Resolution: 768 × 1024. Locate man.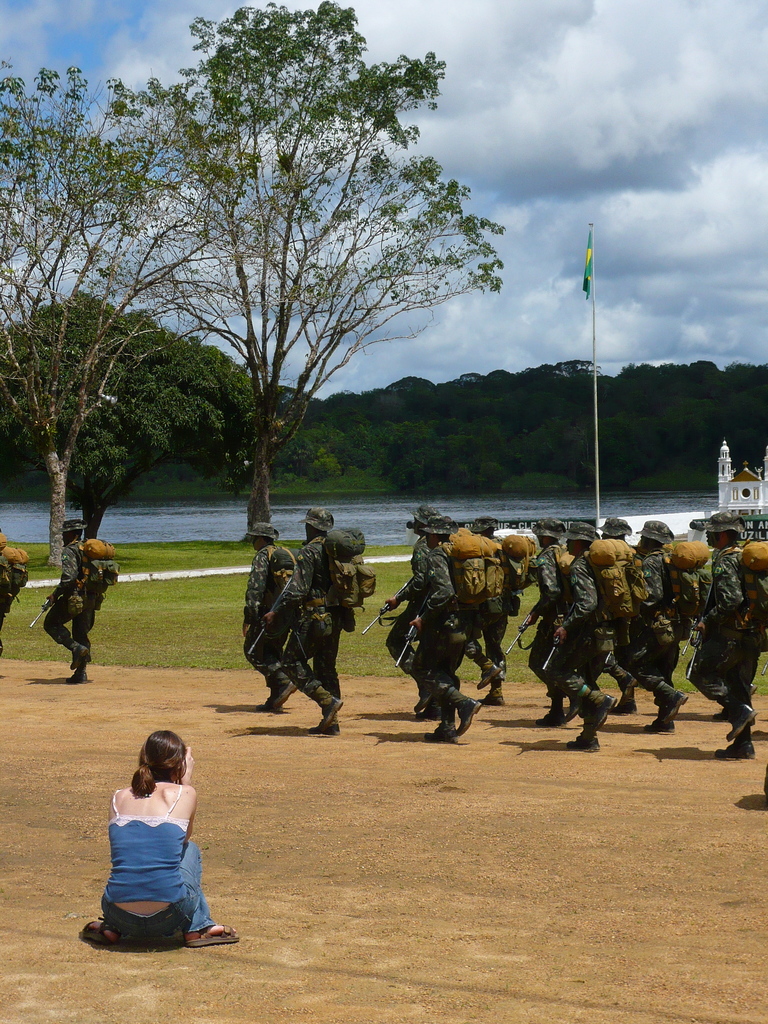
527, 520, 579, 721.
